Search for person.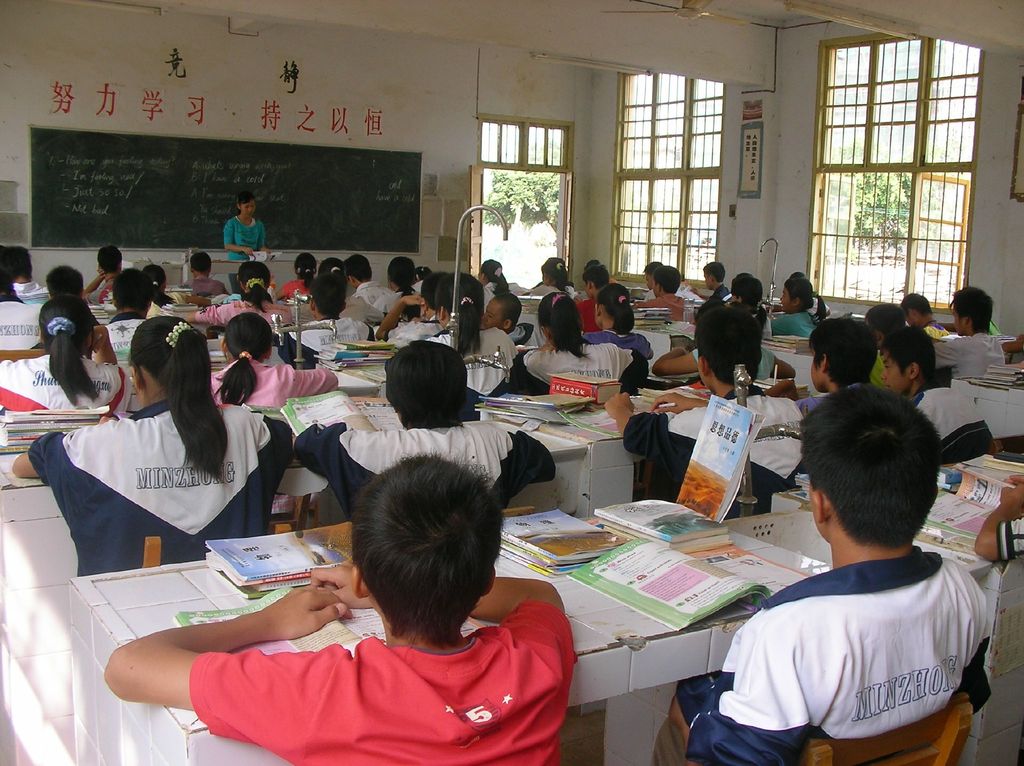
Found at left=295, top=341, right=556, bottom=521.
